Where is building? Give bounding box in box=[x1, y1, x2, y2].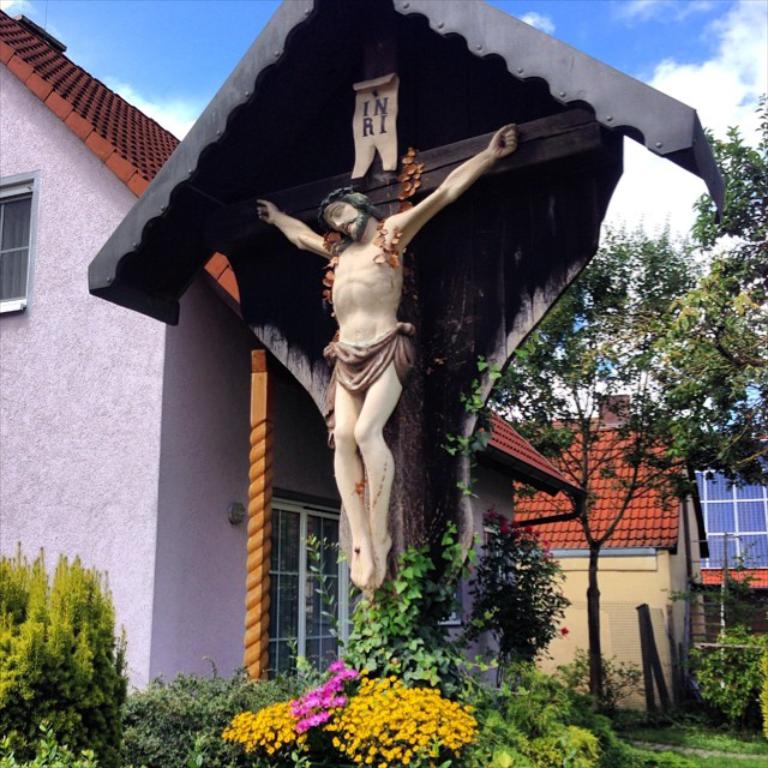
box=[511, 394, 706, 712].
